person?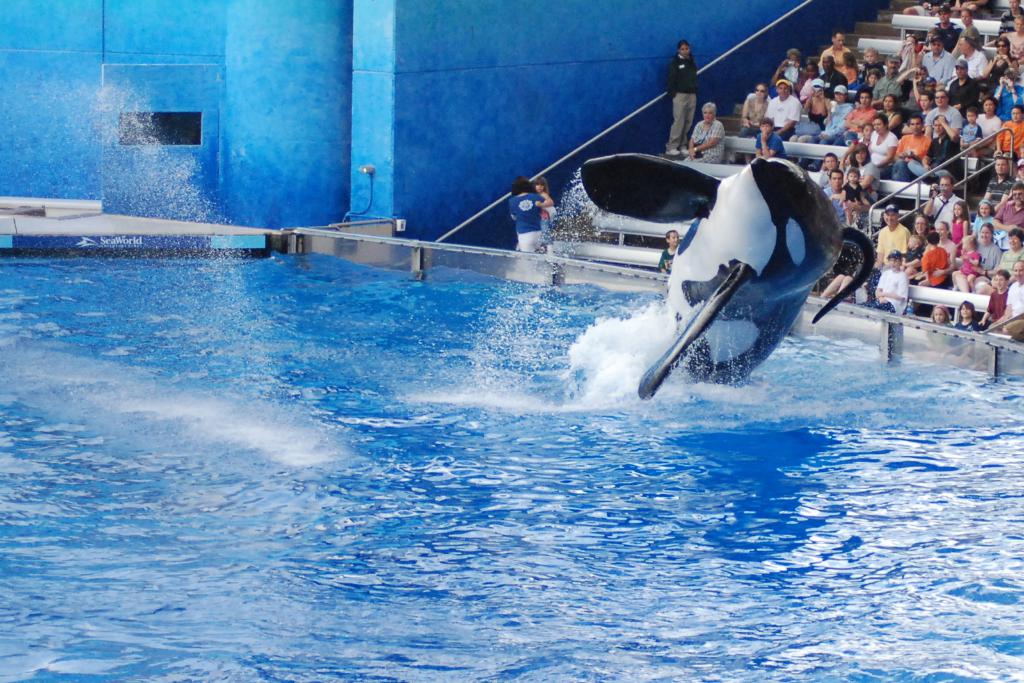
865,251,910,318
